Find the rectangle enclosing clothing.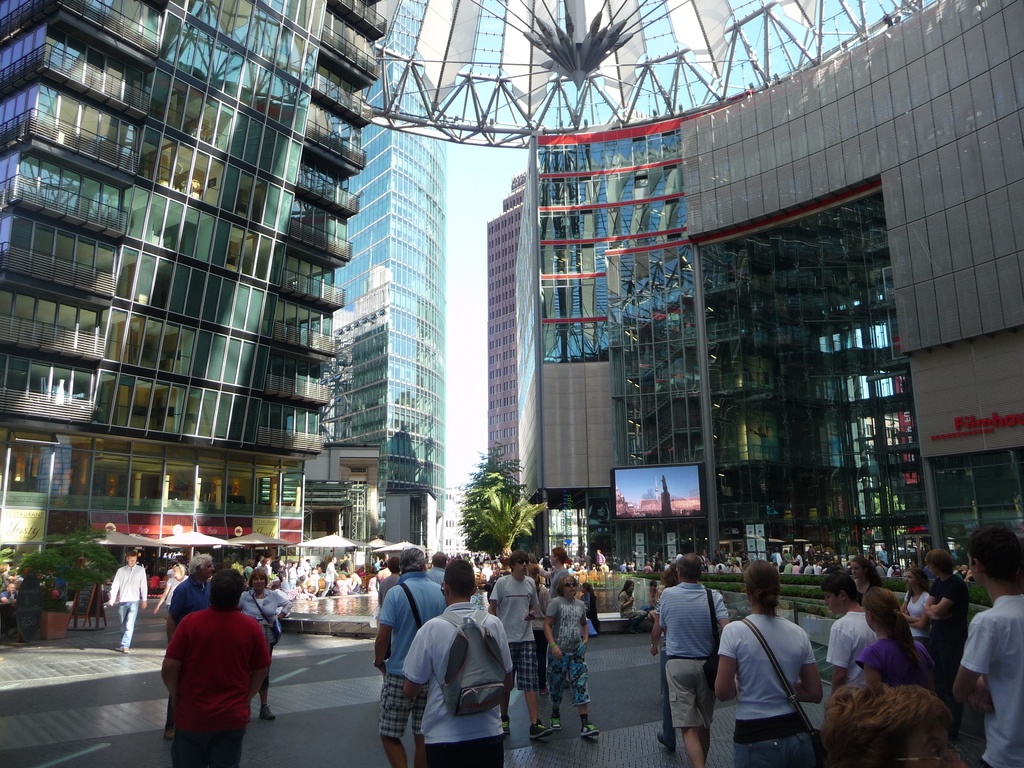
(317, 561, 337, 600).
